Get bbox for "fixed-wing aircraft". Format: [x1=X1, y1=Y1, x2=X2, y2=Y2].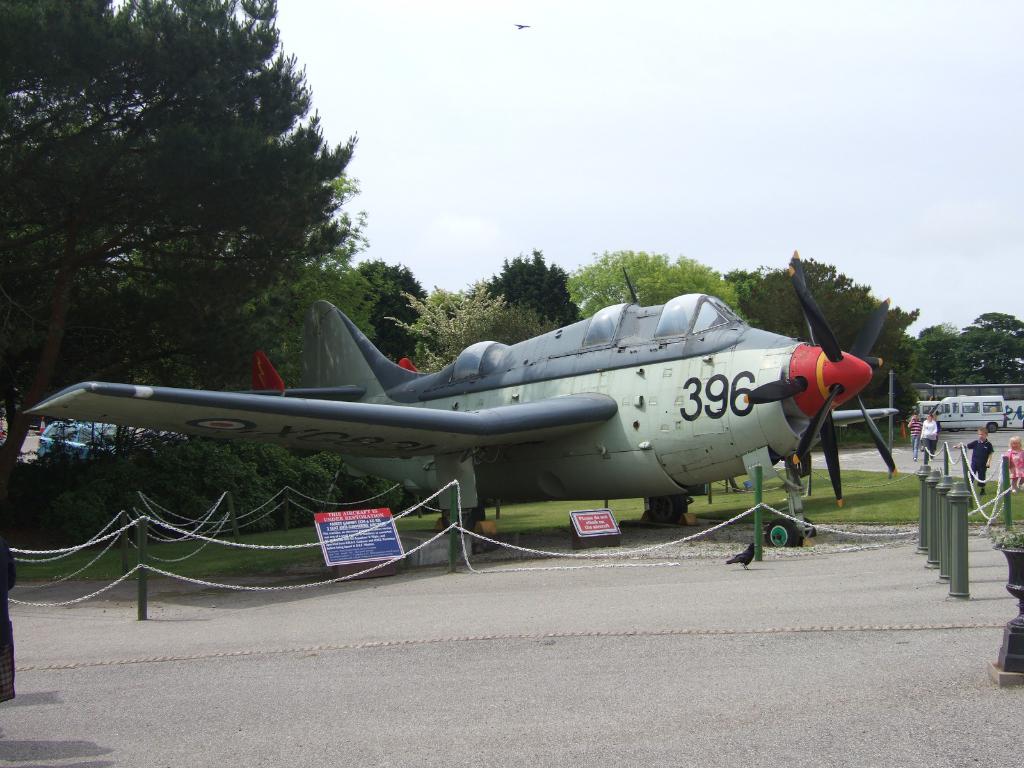
[x1=21, y1=248, x2=899, y2=547].
